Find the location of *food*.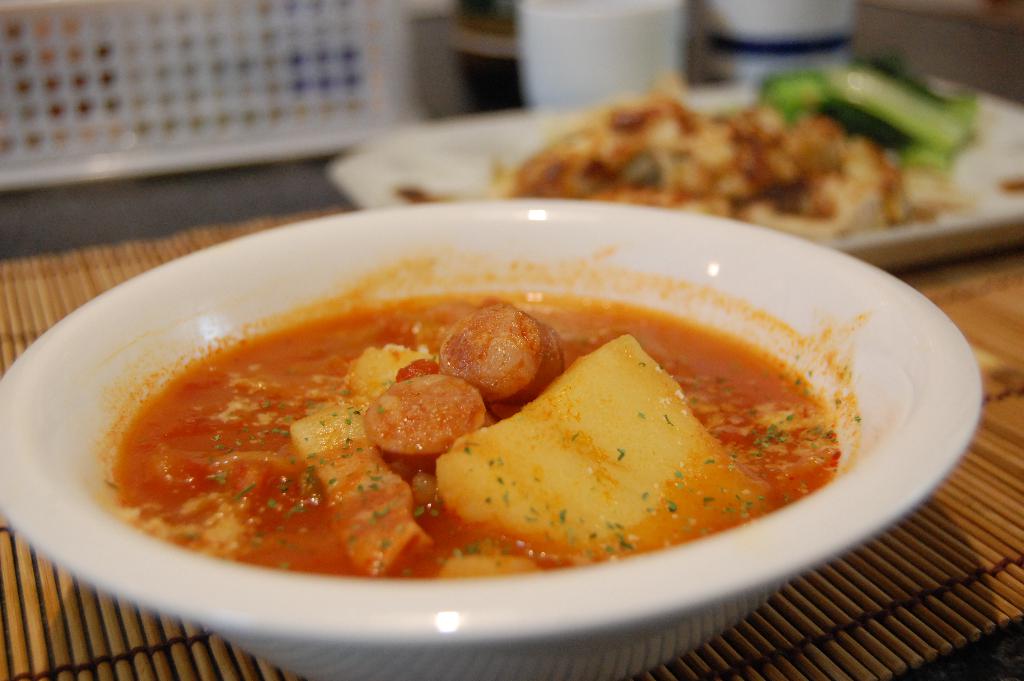
Location: 106,288,833,590.
